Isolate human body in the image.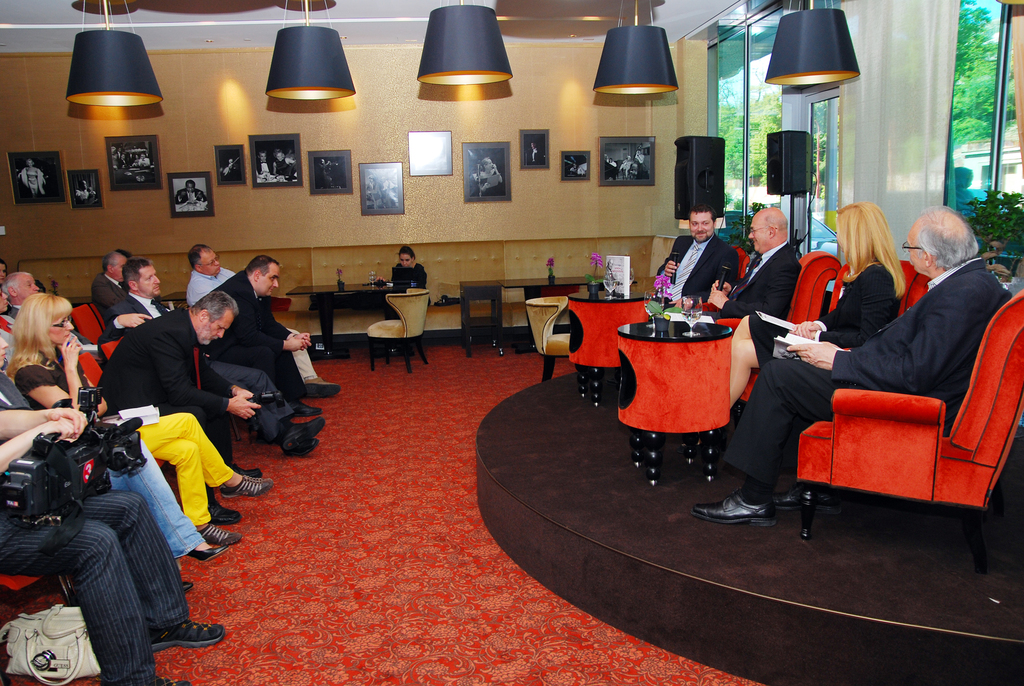
Isolated region: crop(774, 206, 902, 358).
